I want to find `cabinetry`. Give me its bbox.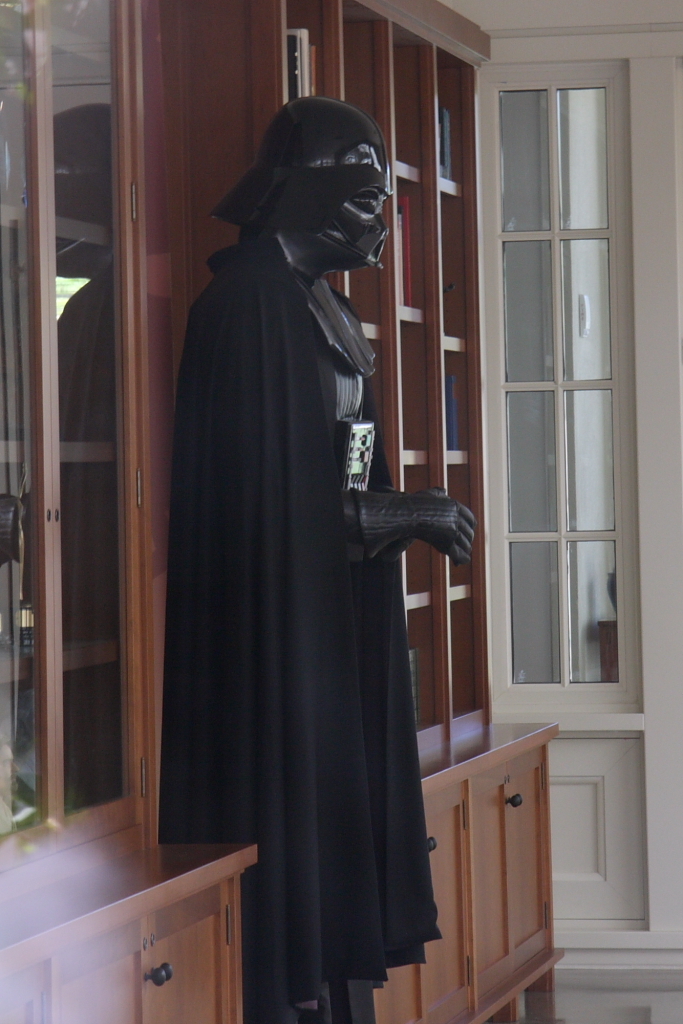
[518, 970, 564, 1023].
